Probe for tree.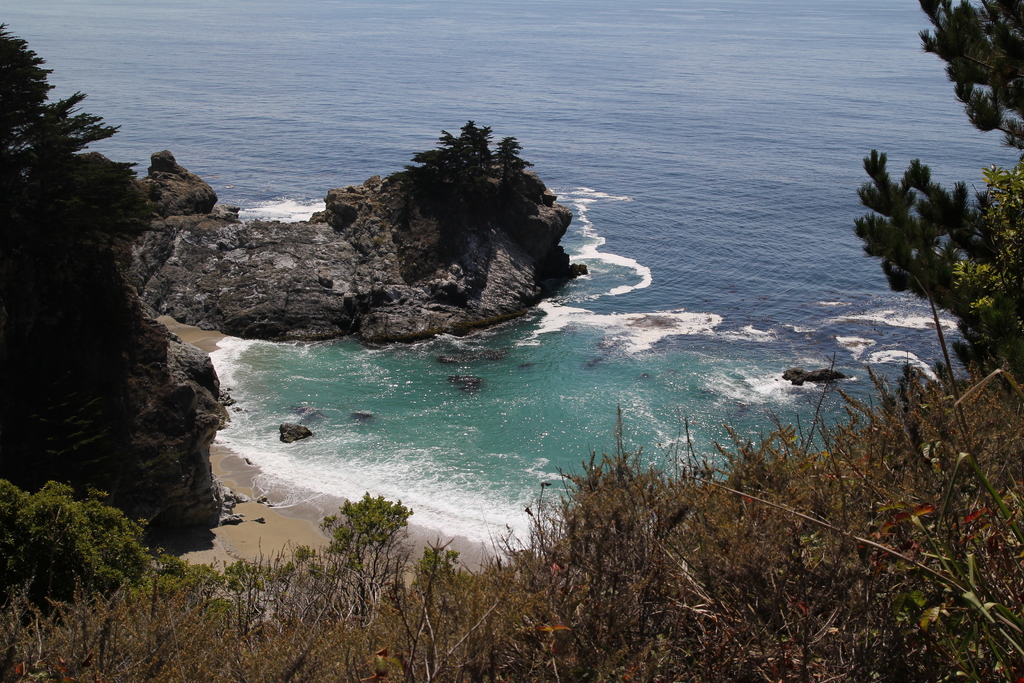
Probe result: <bbox>413, 120, 531, 213</bbox>.
